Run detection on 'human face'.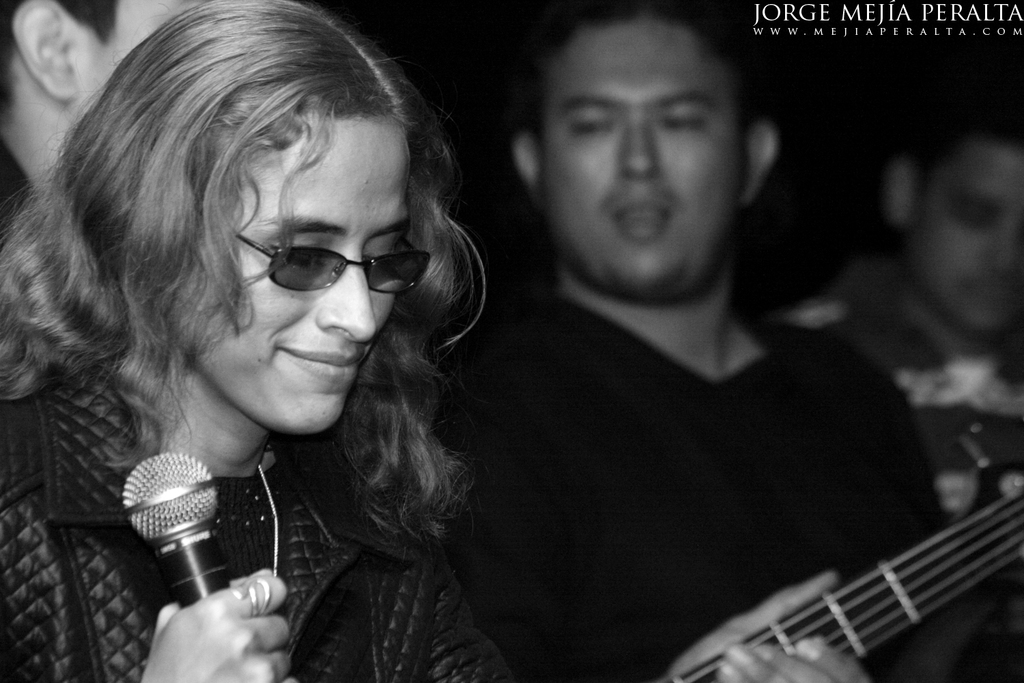
Result: (left=547, top=13, right=741, bottom=293).
